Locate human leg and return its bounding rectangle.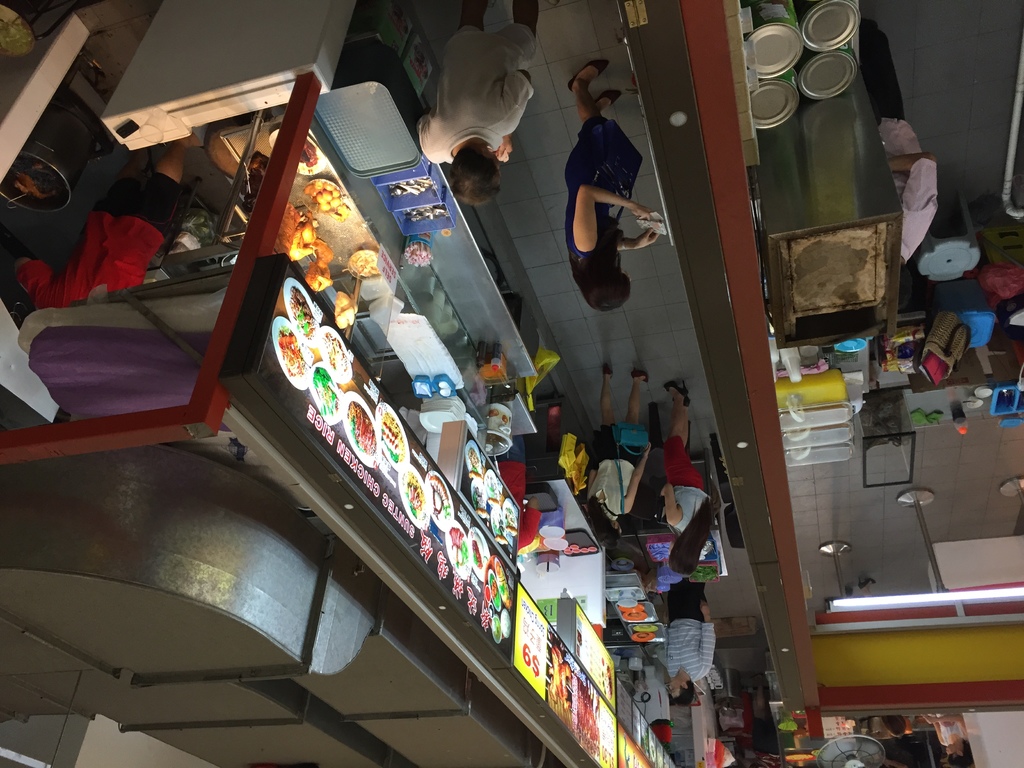
[626,365,651,422].
